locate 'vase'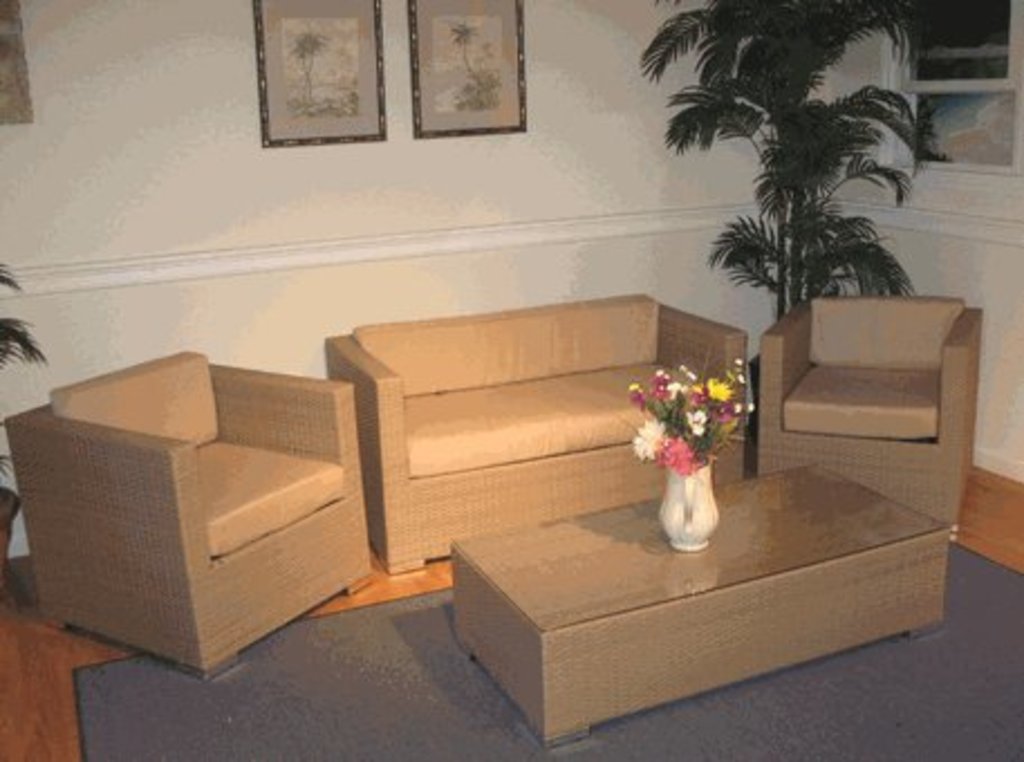
[left=654, top=457, right=719, bottom=554]
